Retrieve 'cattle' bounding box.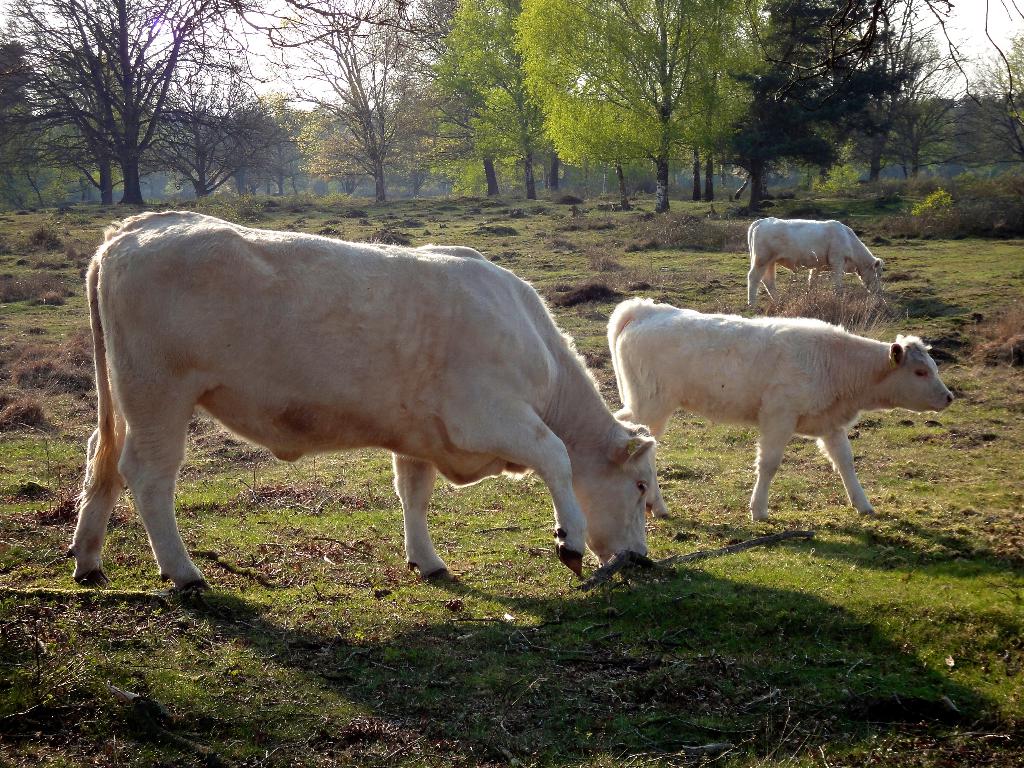
Bounding box: [746,217,881,307].
